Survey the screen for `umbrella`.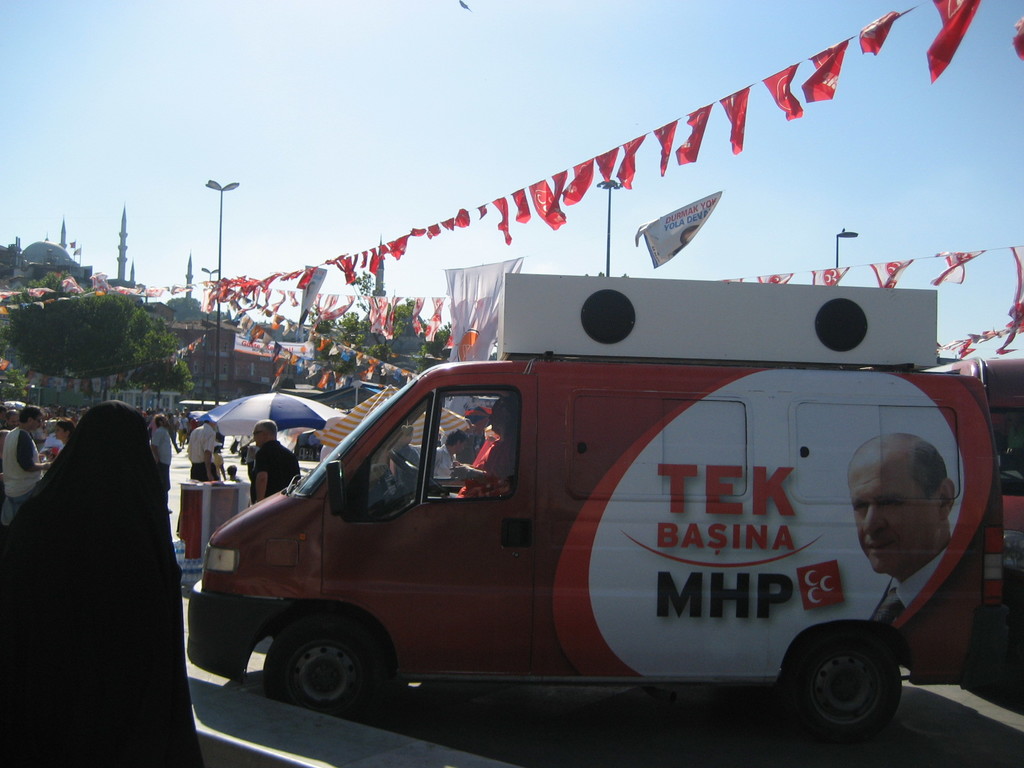
Survey found: Rect(309, 383, 470, 444).
